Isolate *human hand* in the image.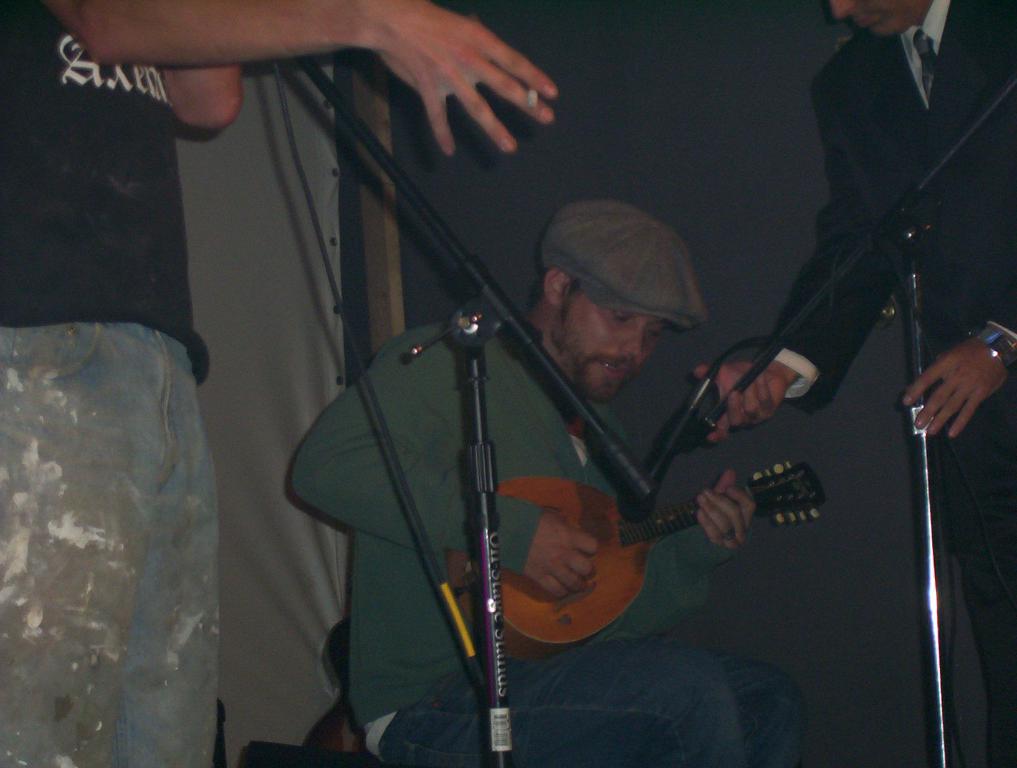
Isolated region: l=699, t=365, r=788, b=443.
